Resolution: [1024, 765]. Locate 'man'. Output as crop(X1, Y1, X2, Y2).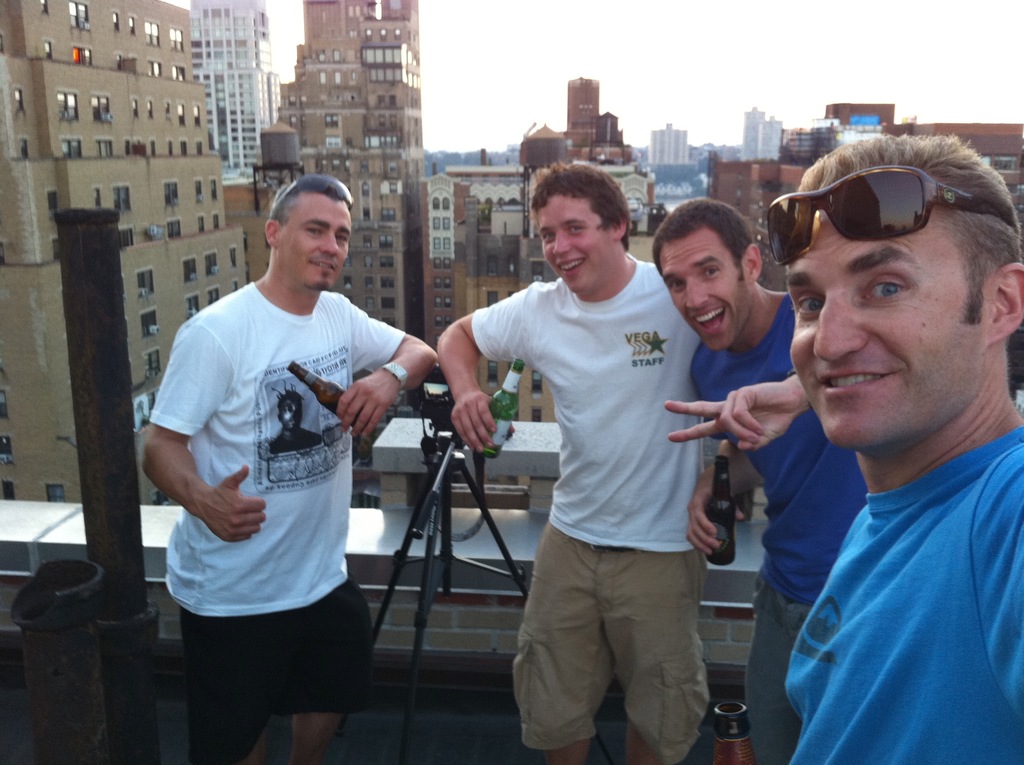
crop(141, 148, 392, 746).
